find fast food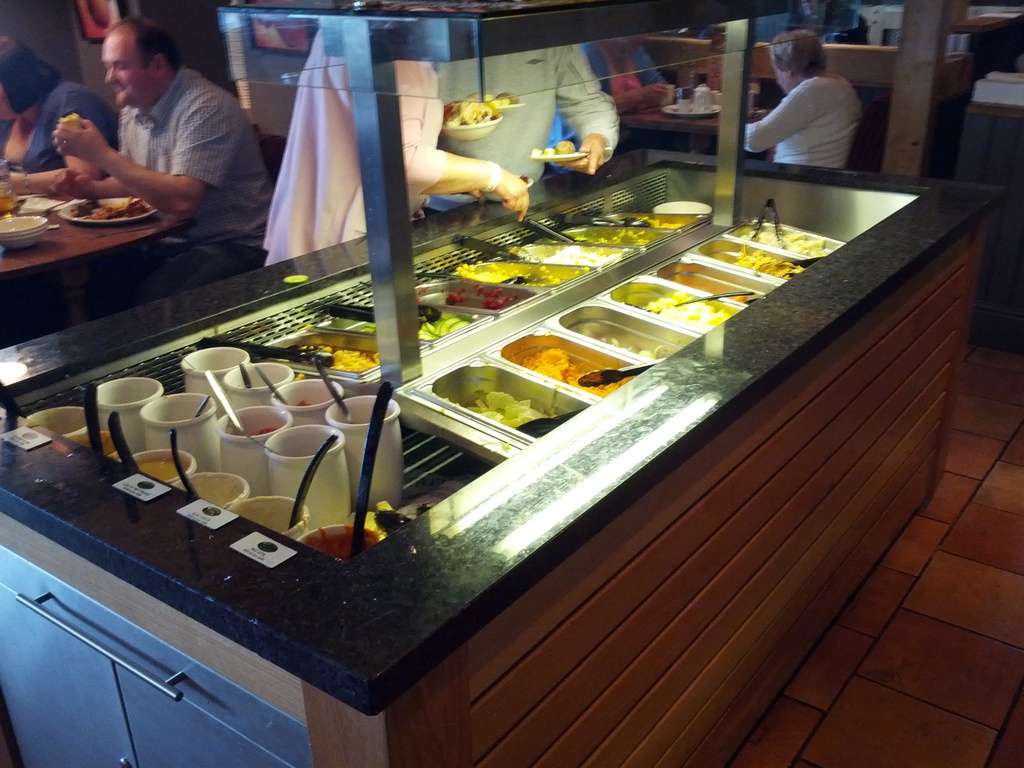
crop(649, 292, 736, 321)
